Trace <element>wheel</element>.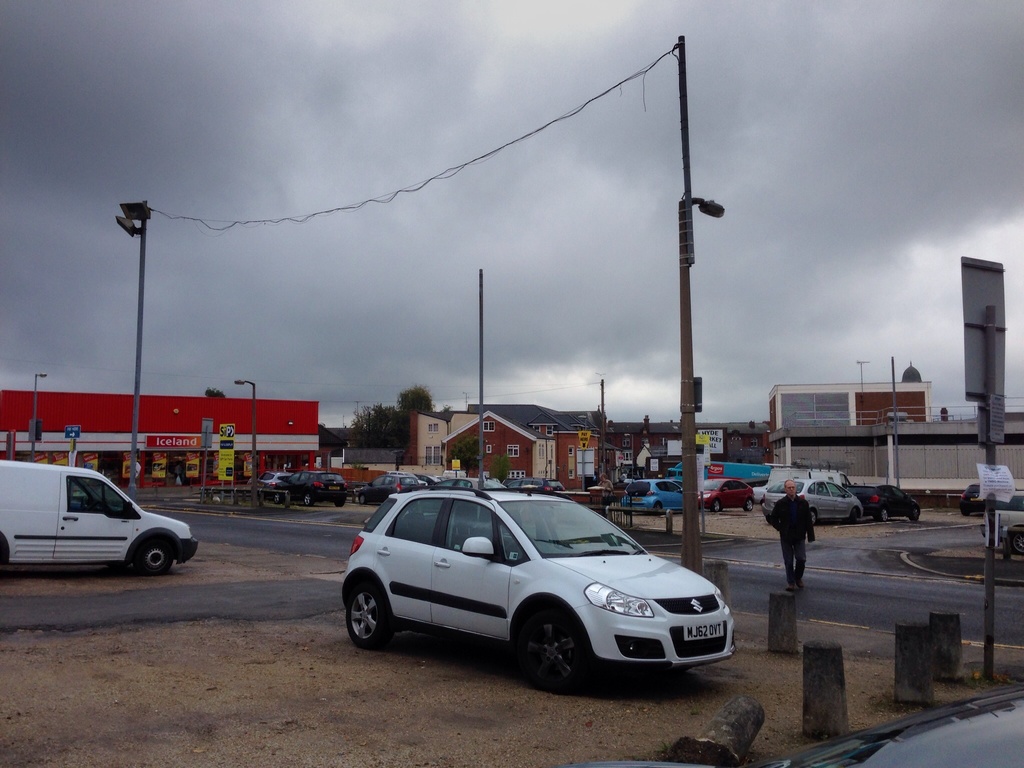
Traced to Rect(657, 505, 659, 518).
